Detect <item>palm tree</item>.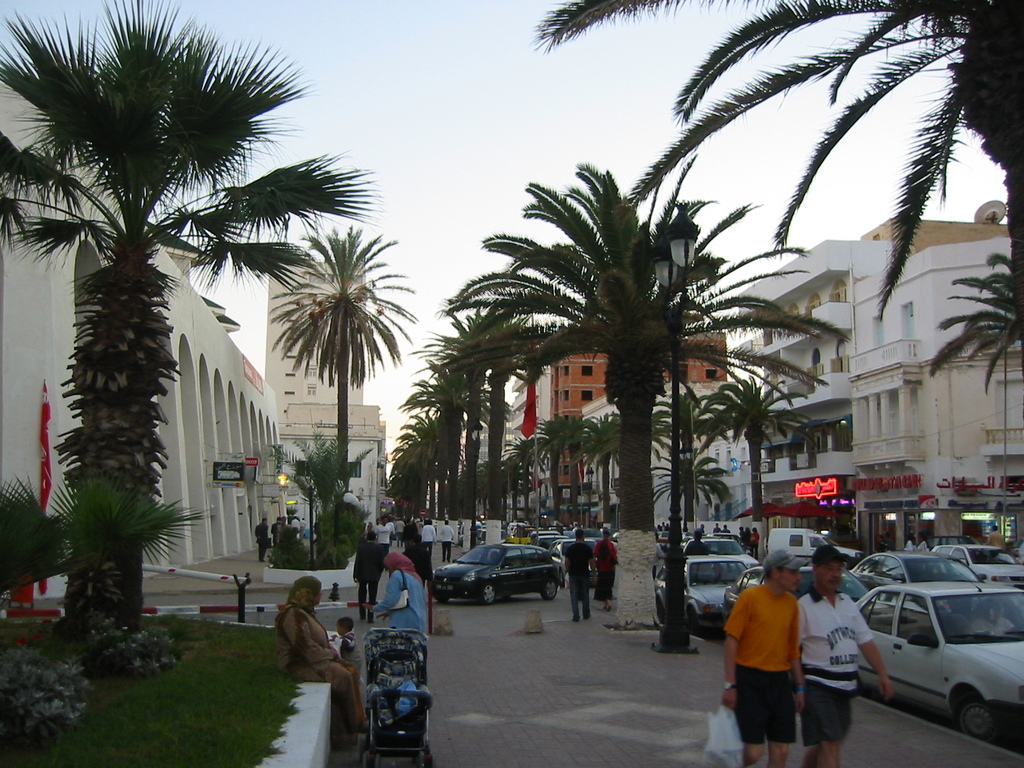
Detected at {"left": 0, "top": 12, "right": 323, "bottom": 663}.
